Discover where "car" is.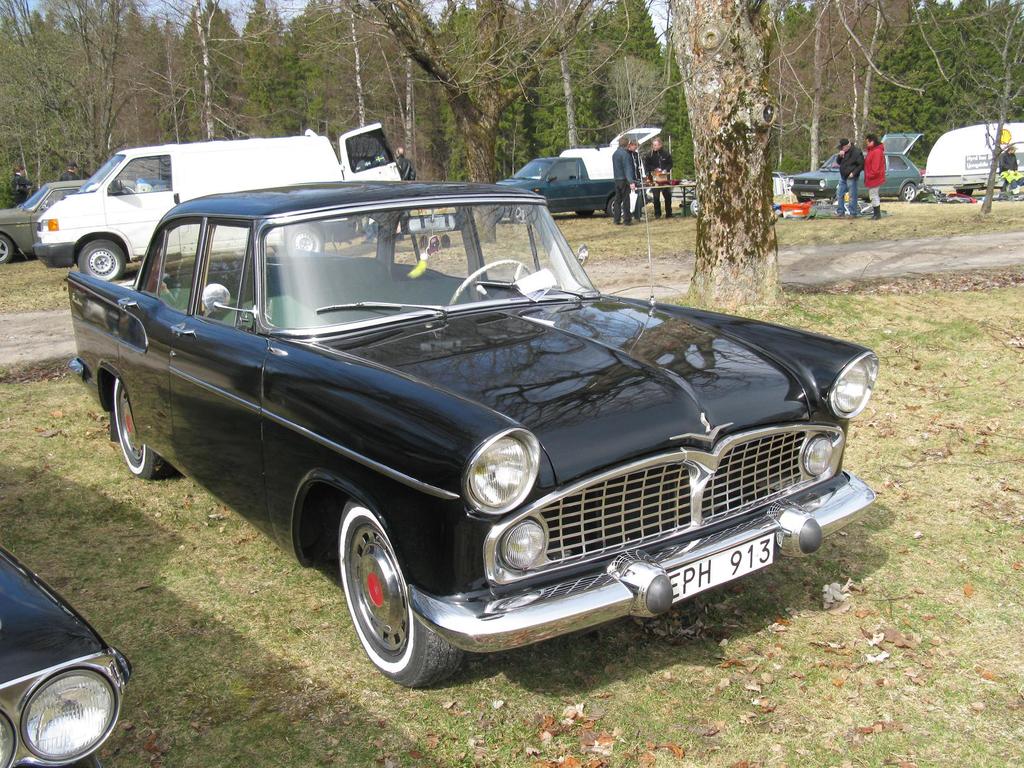
Discovered at left=66, top=182, right=882, bottom=694.
